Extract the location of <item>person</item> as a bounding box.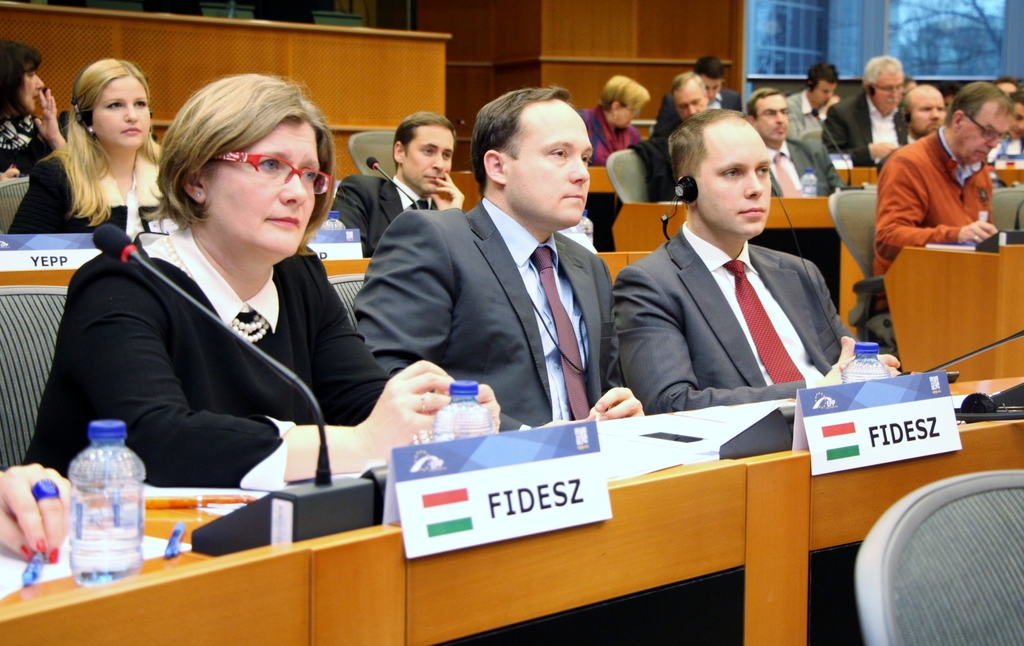
[331,111,461,257].
